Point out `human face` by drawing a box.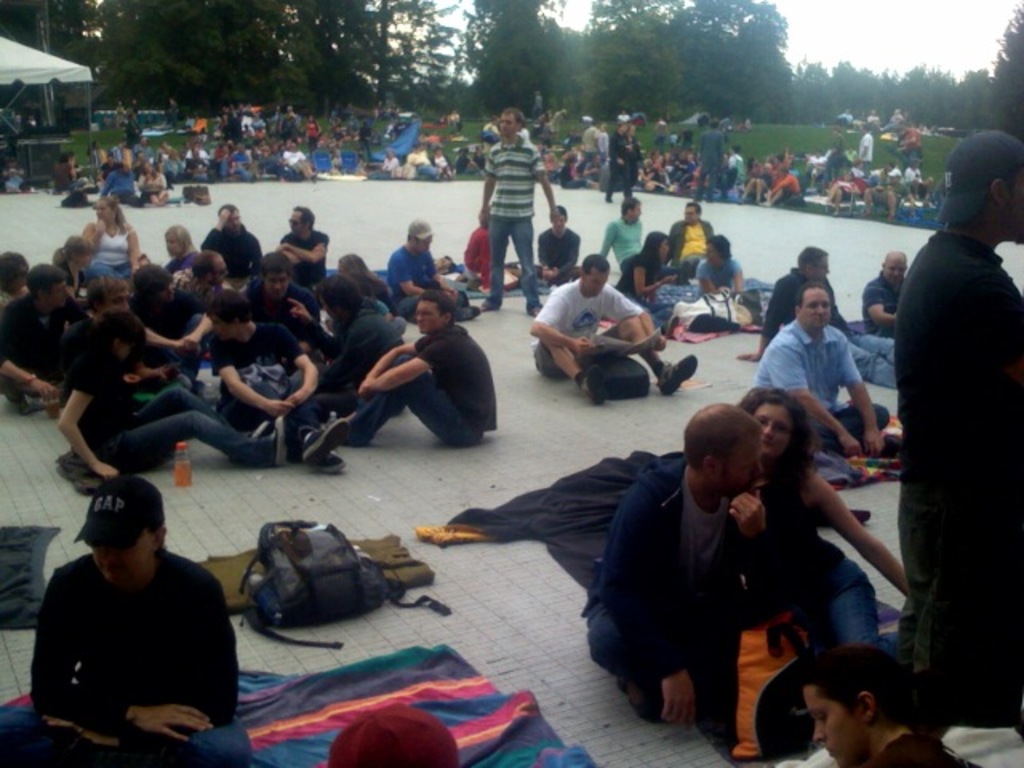
bbox=[797, 285, 832, 333].
